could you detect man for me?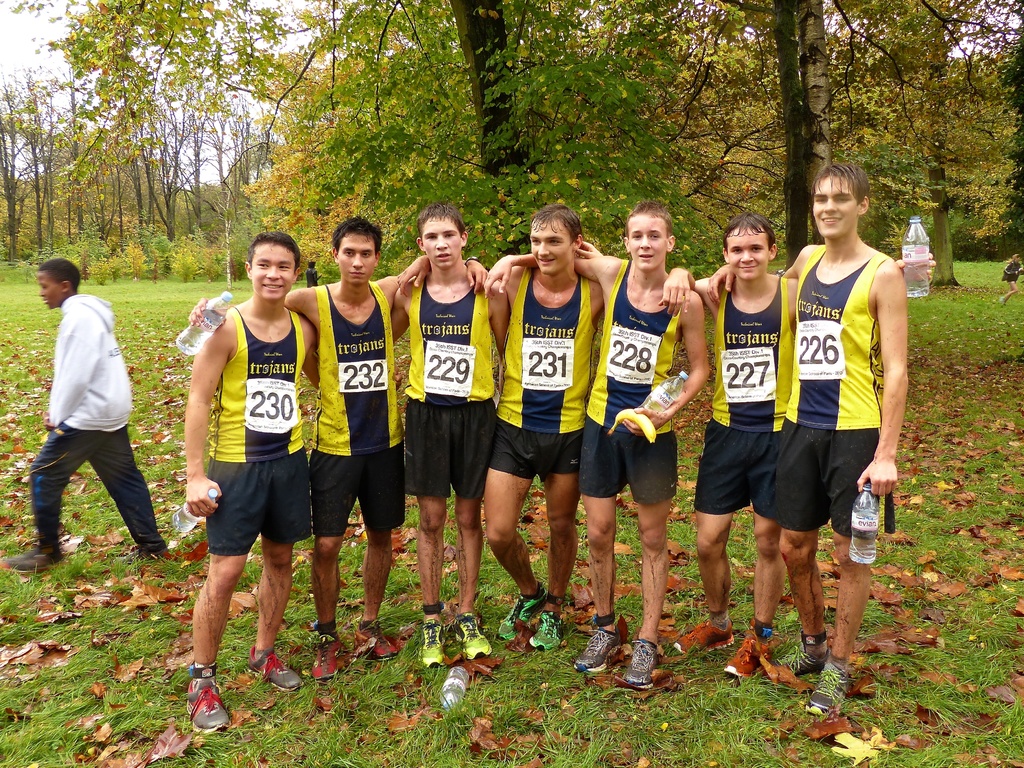
Detection result: 397, 201, 694, 653.
